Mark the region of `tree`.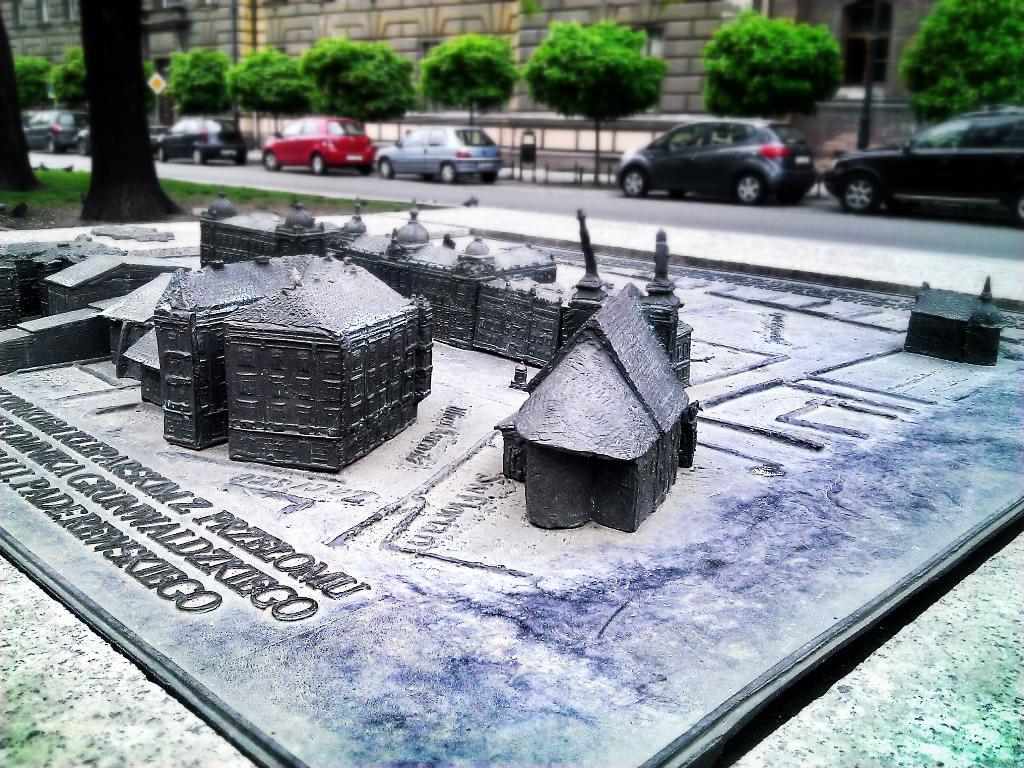
Region: (left=703, top=8, right=846, bottom=119).
